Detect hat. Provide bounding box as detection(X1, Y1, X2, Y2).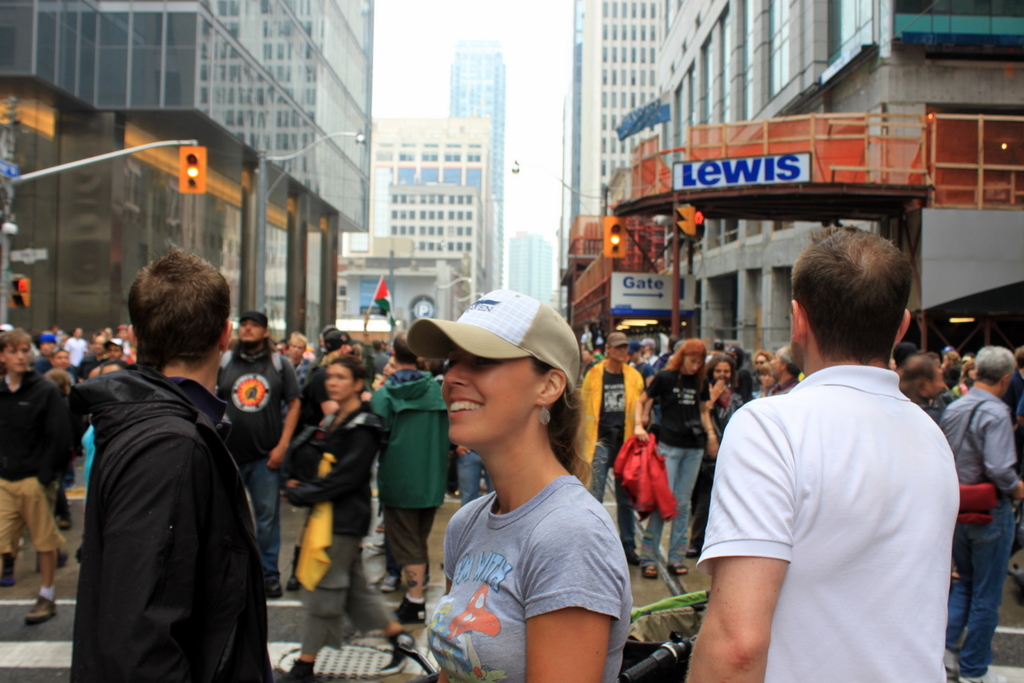
detection(320, 330, 351, 349).
